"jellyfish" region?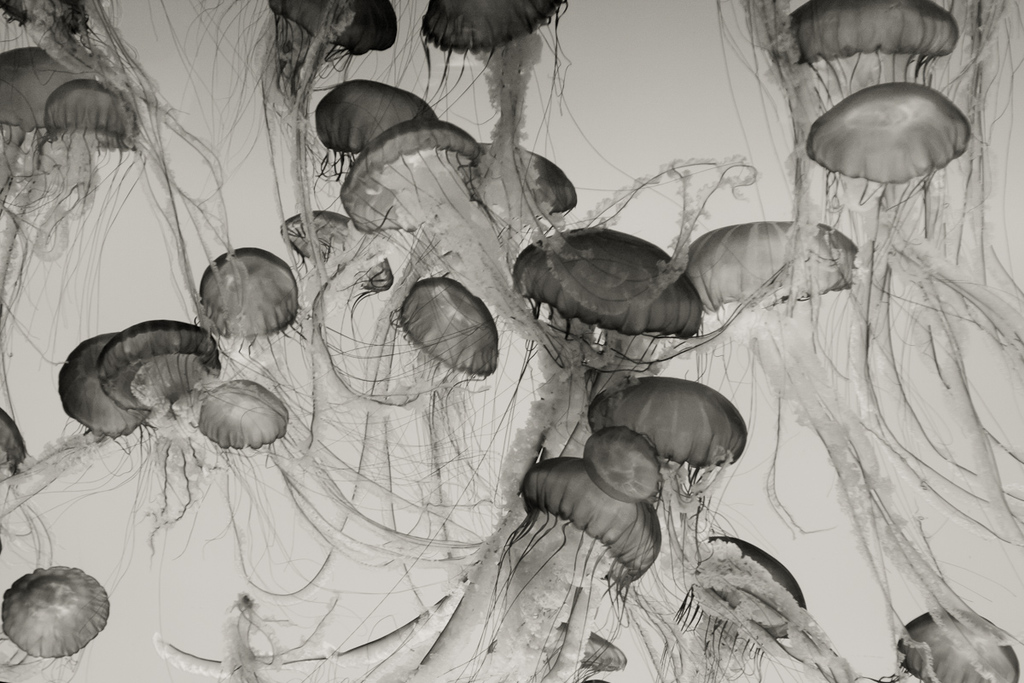
Rect(194, 234, 308, 349)
